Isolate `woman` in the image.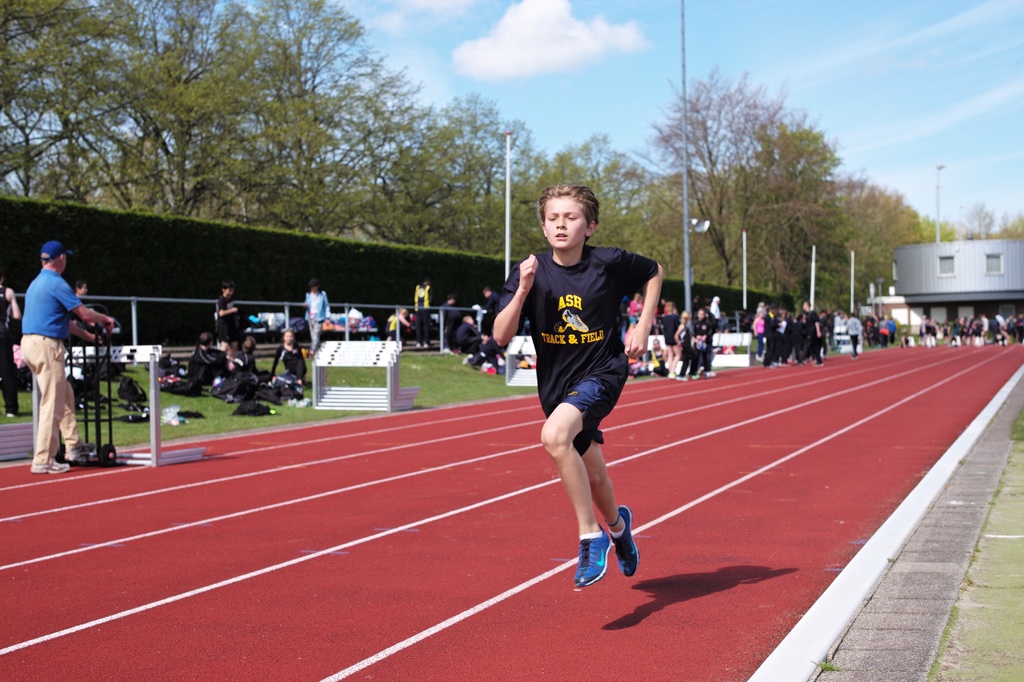
Isolated region: {"left": 751, "top": 311, "right": 765, "bottom": 366}.
